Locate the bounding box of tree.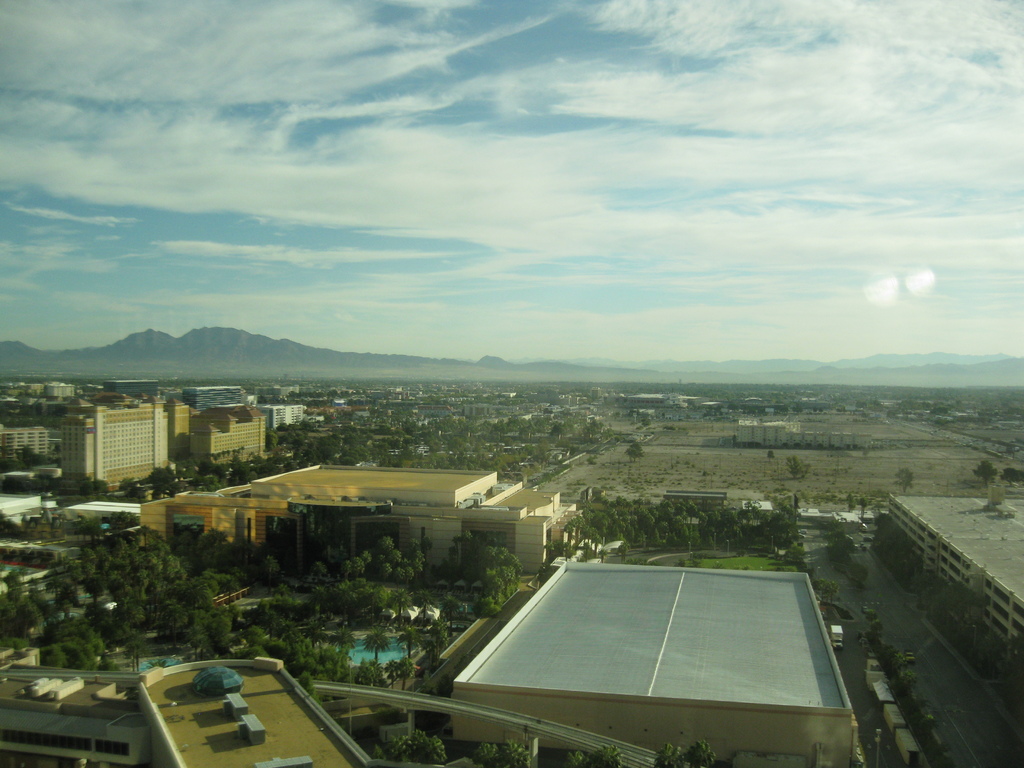
Bounding box: region(661, 426, 678, 433).
